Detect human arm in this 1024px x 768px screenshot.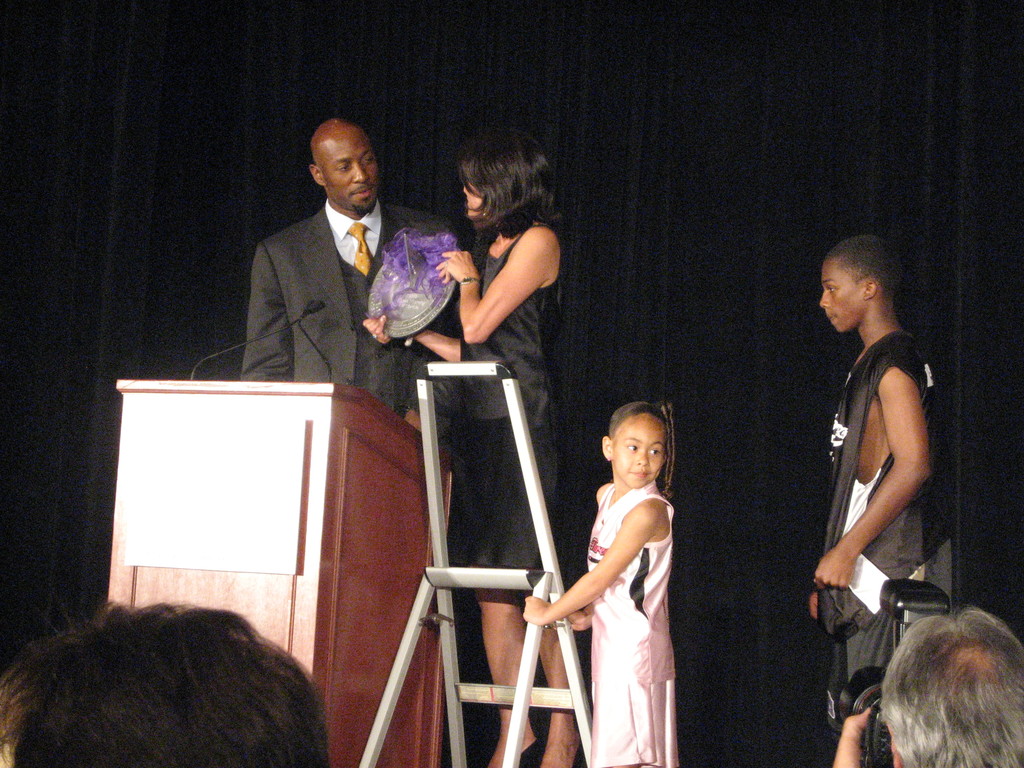
Detection: x1=243 y1=236 x2=293 y2=382.
